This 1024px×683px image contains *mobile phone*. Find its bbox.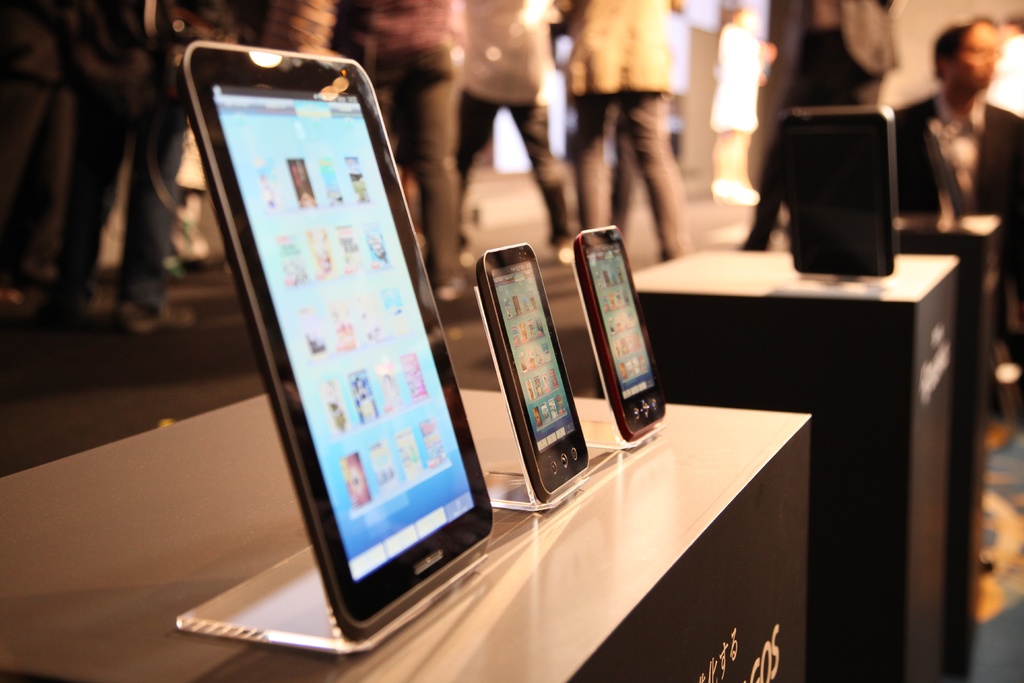
x1=575, y1=226, x2=667, y2=441.
